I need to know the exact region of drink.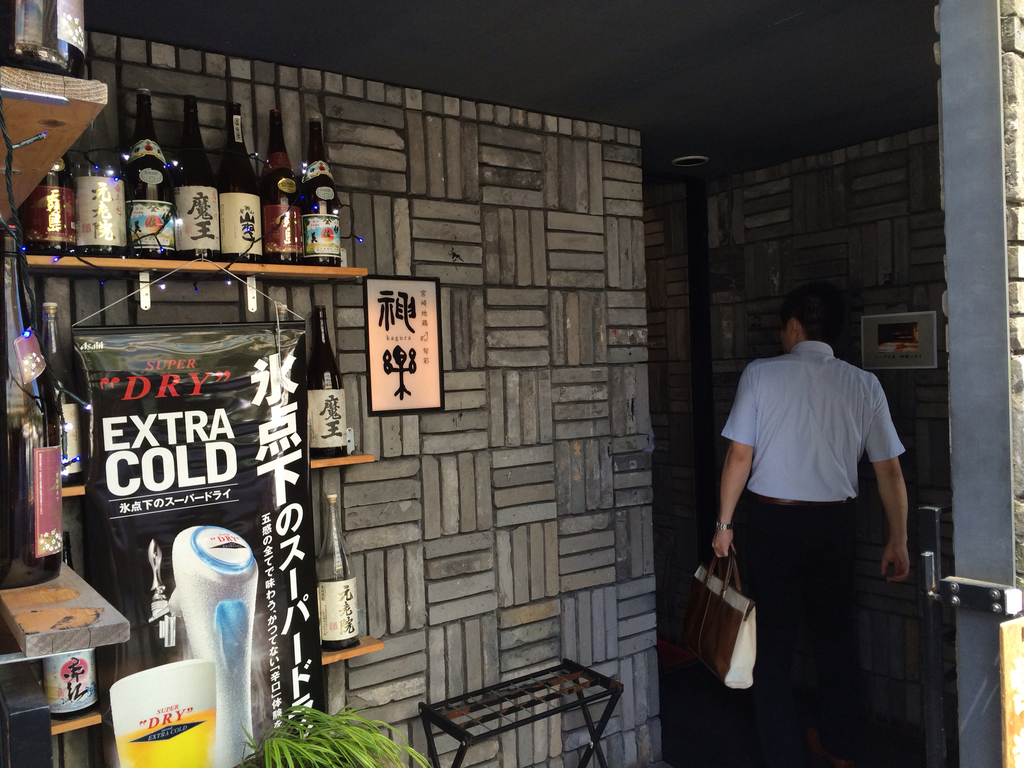
Region: {"x1": 301, "y1": 113, "x2": 342, "y2": 261}.
